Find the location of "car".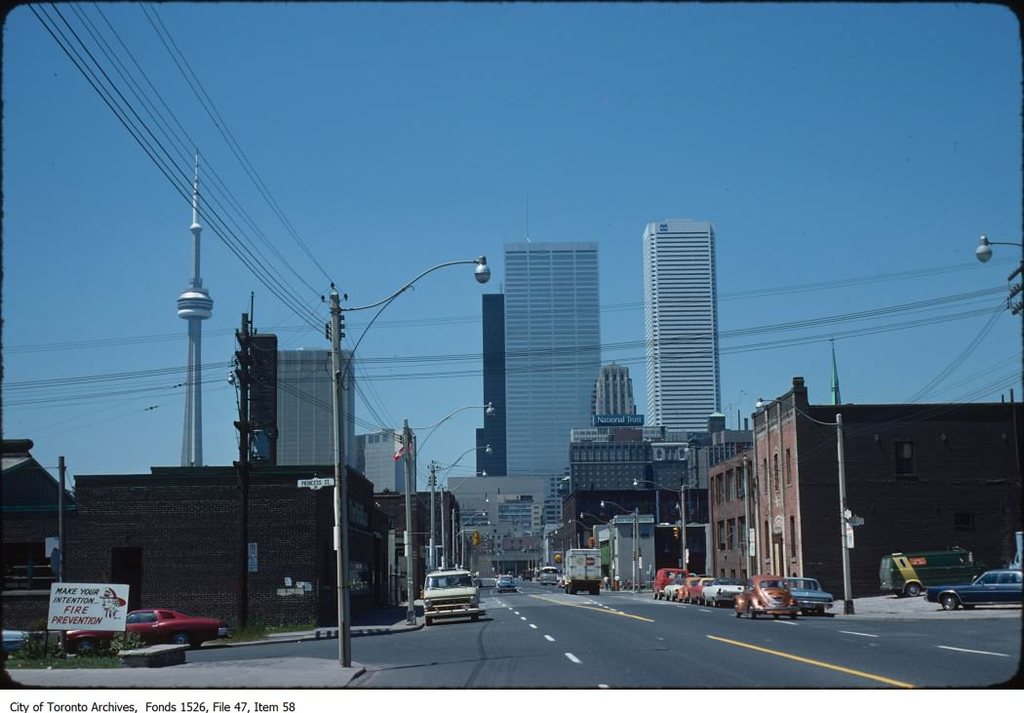
Location: bbox=(536, 570, 563, 585).
